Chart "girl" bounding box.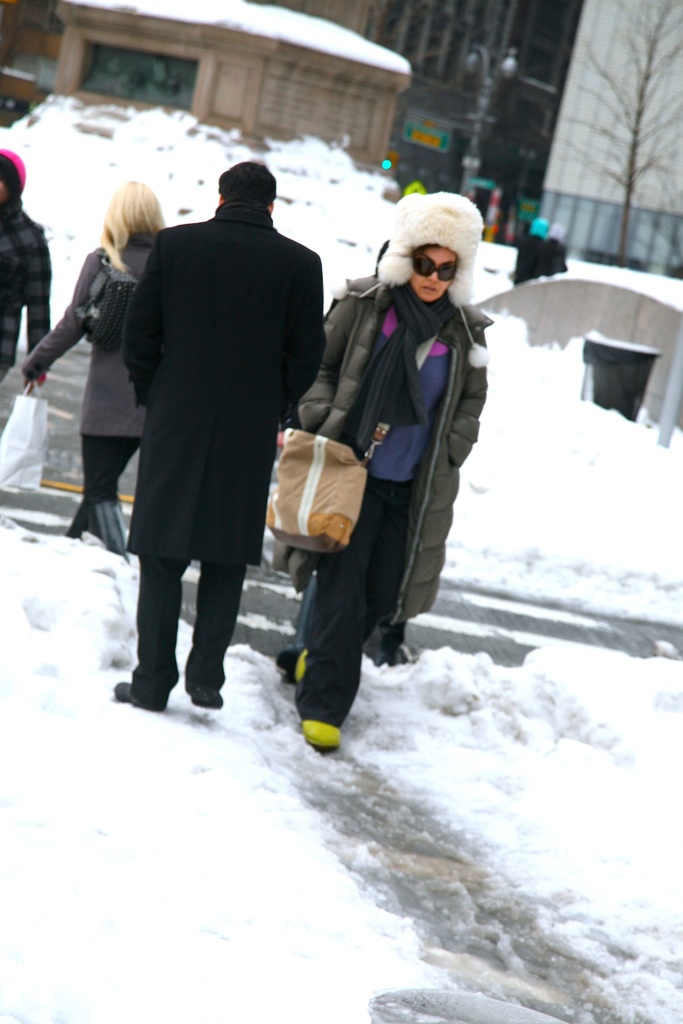
Charted: (279, 195, 498, 765).
